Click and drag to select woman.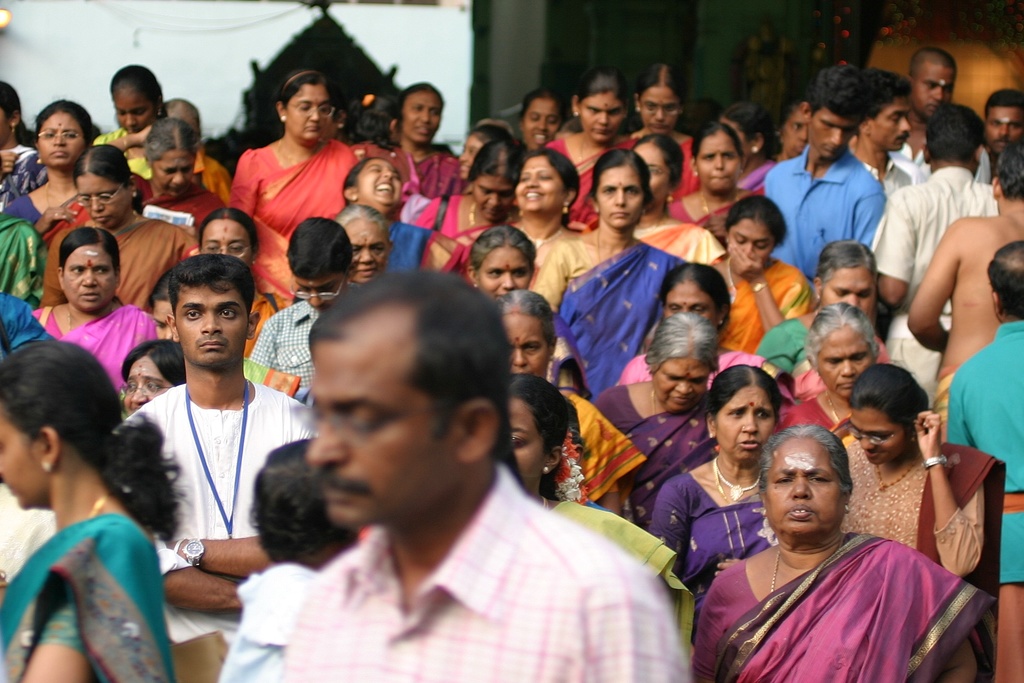
Selection: <bbox>110, 57, 172, 154</bbox>.
